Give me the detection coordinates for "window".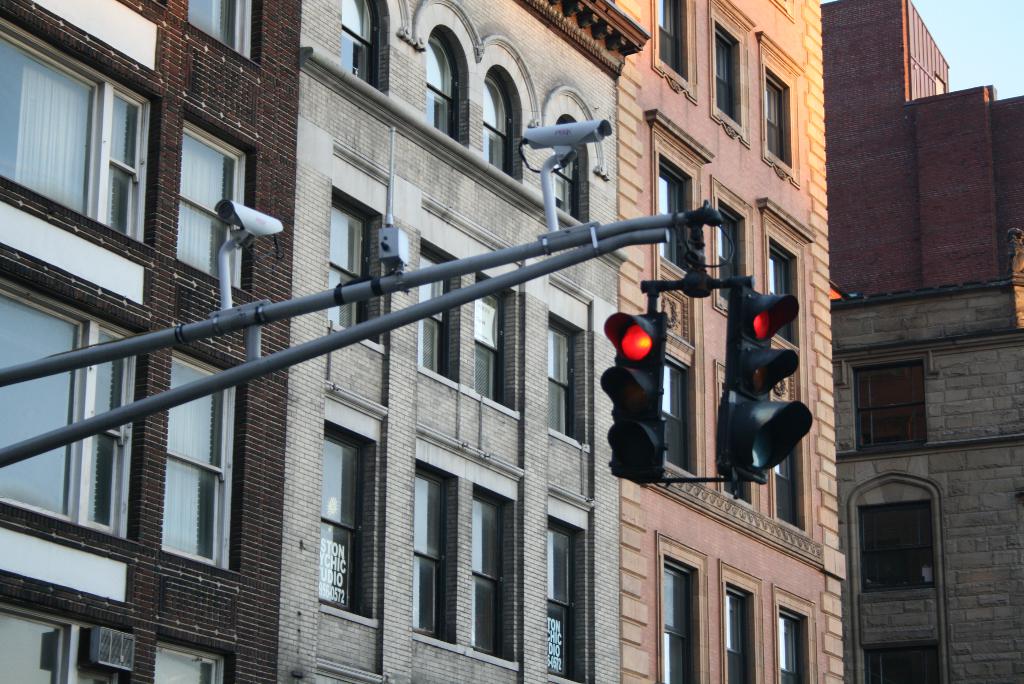
rect(330, 189, 371, 330).
